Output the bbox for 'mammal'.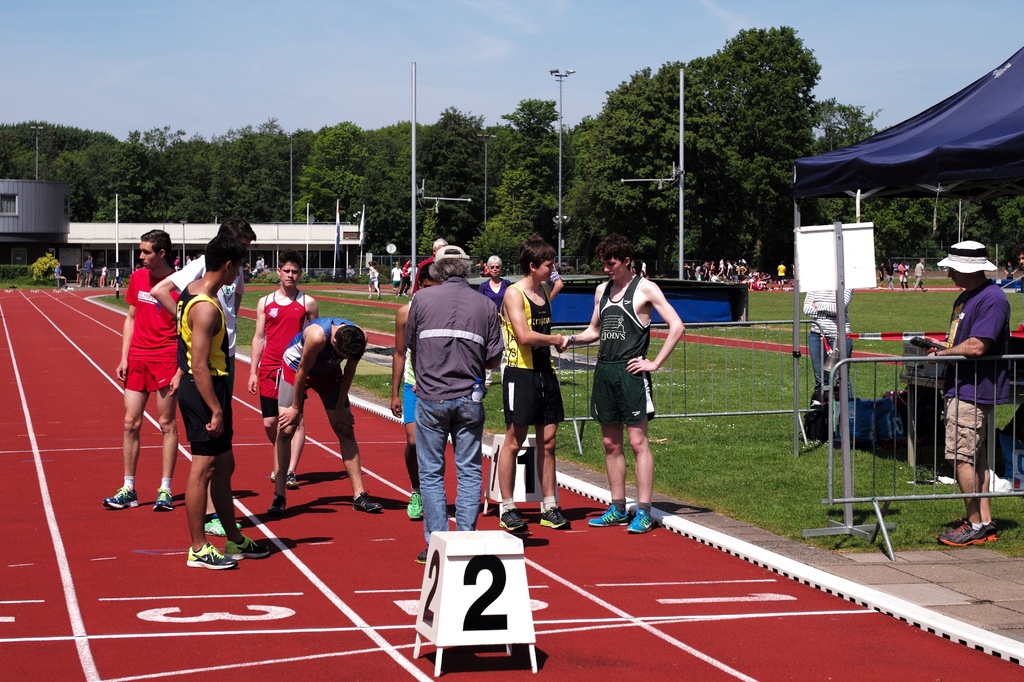
101/226/182/509.
